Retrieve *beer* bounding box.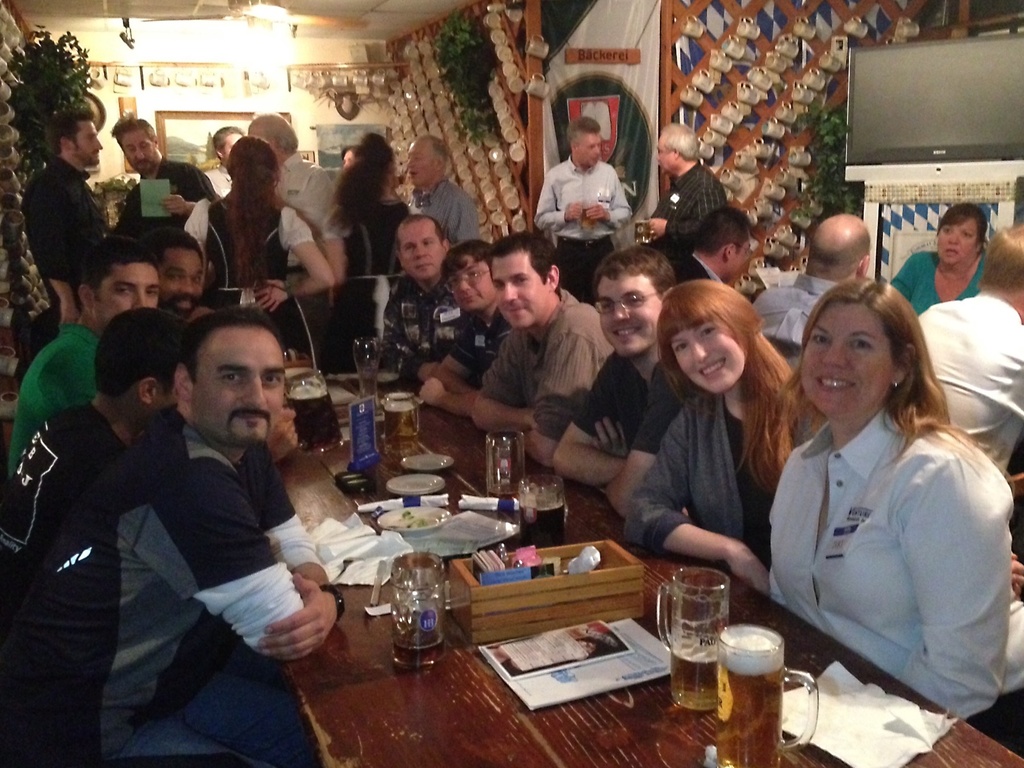
Bounding box: (x1=649, y1=560, x2=737, y2=728).
